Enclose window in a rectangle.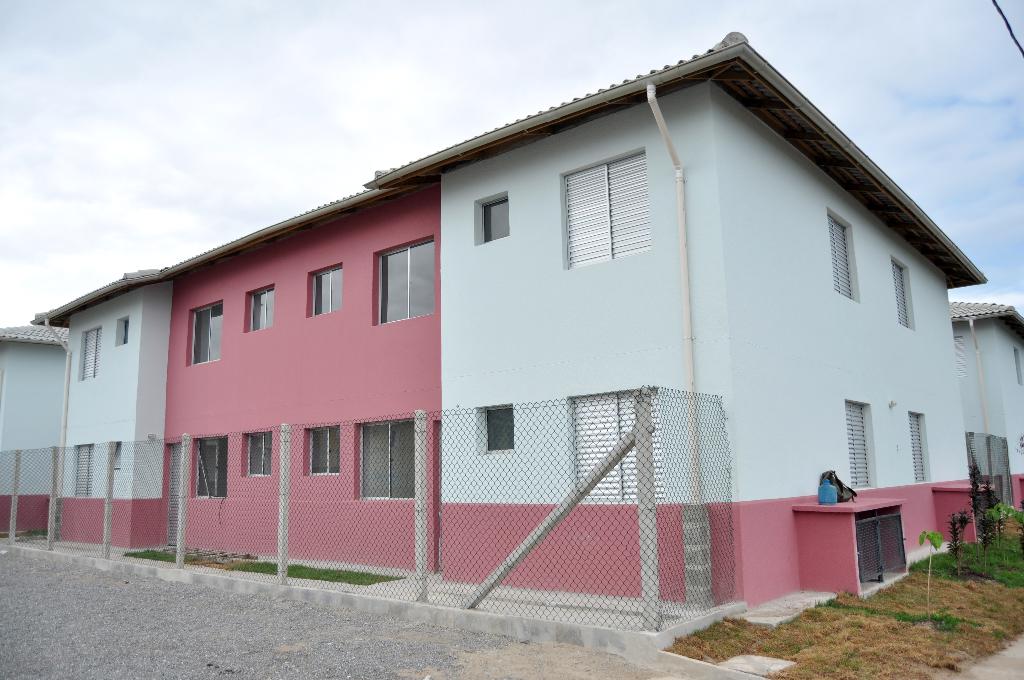
box=[906, 413, 922, 482].
